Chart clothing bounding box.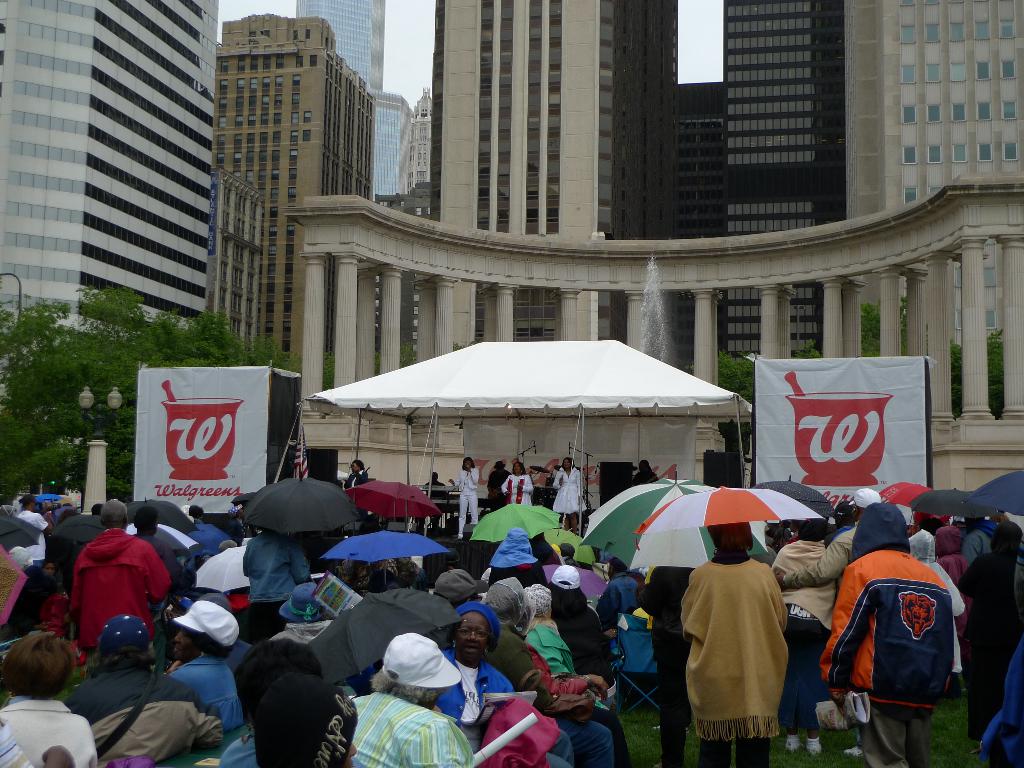
Charted: x1=241 y1=522 x2=312 y2=637.
